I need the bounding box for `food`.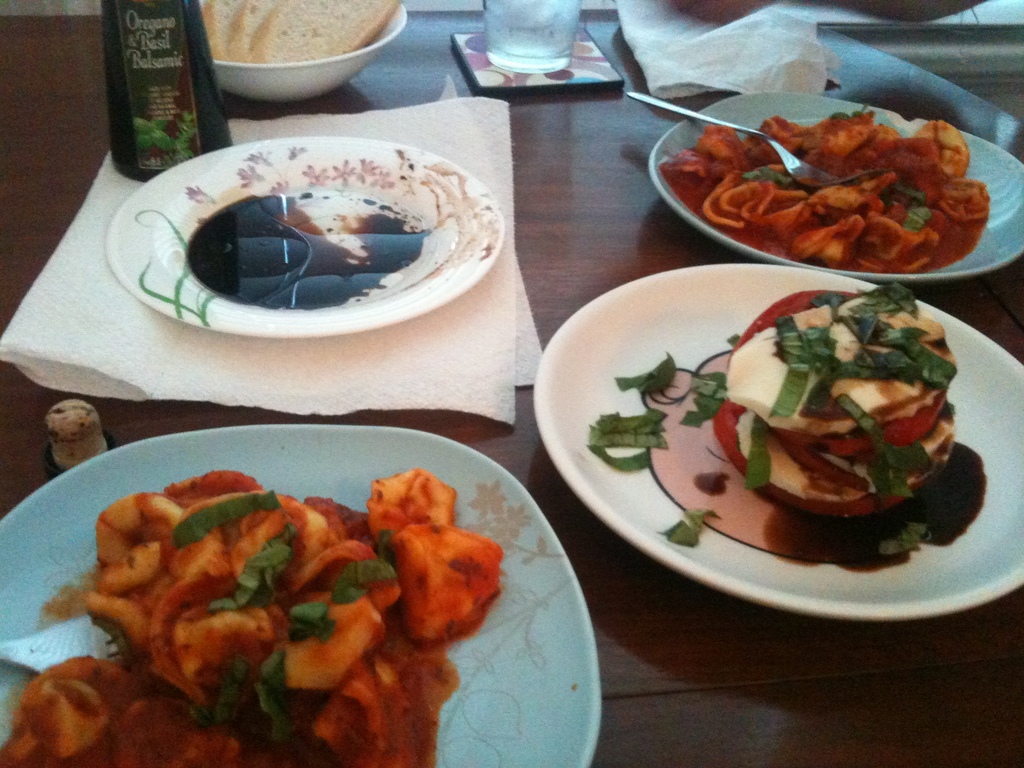
Here it is: box(584, 412, 670, 471).
